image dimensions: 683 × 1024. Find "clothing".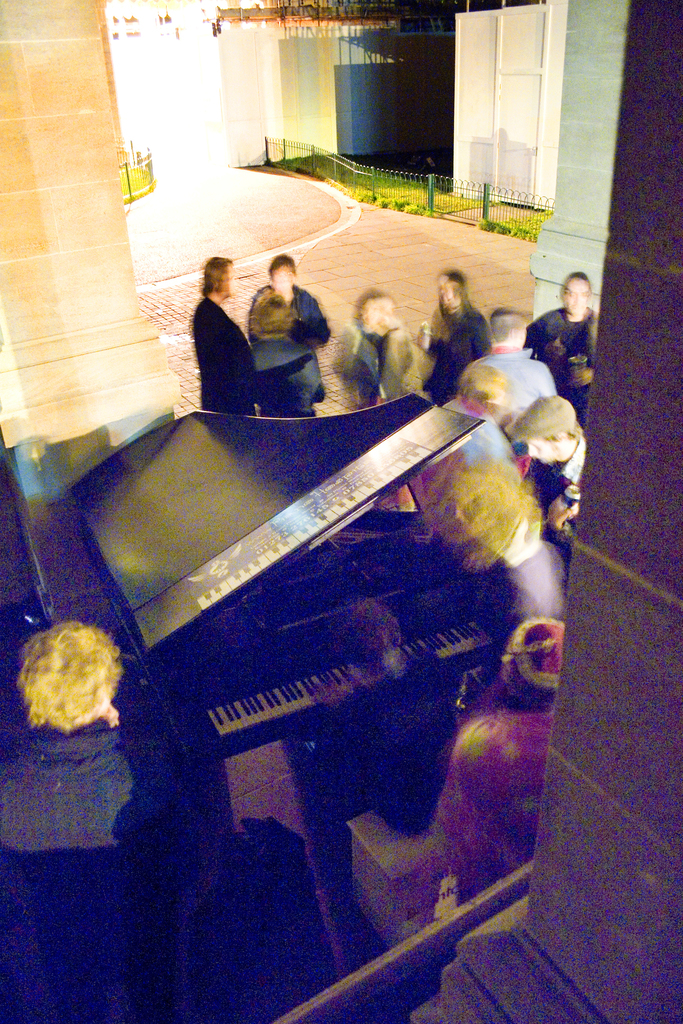
[left=250, top=337, right=324, bottom=420].
